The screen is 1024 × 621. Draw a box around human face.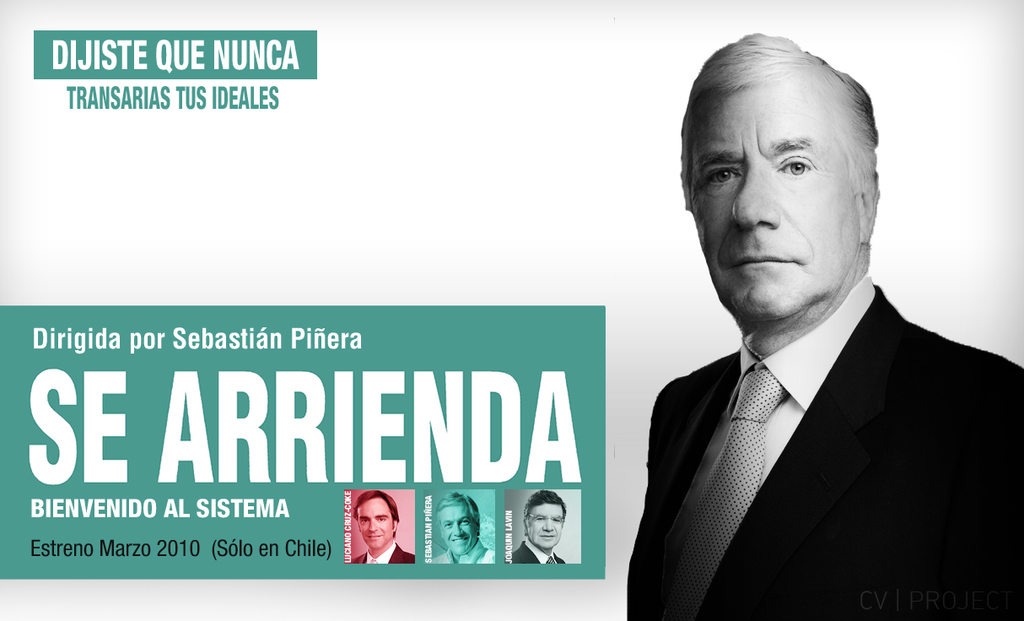
(left=525, top=500, right=560, bottom=547).
